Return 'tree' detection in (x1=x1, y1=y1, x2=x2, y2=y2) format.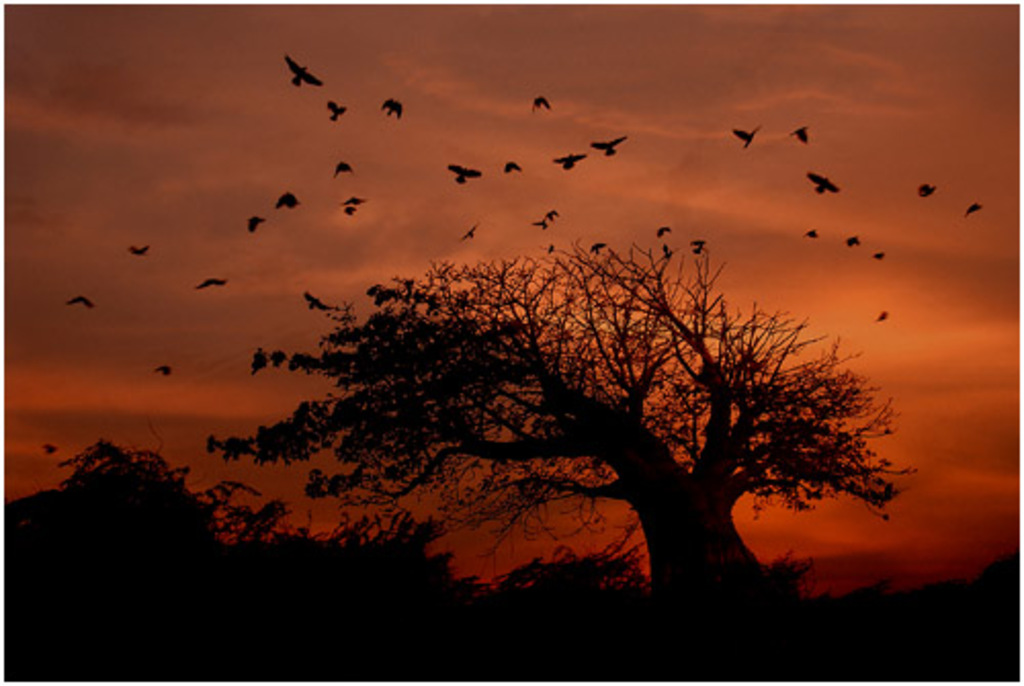
(x1=6, y1=440, x2=219, y2=684).
